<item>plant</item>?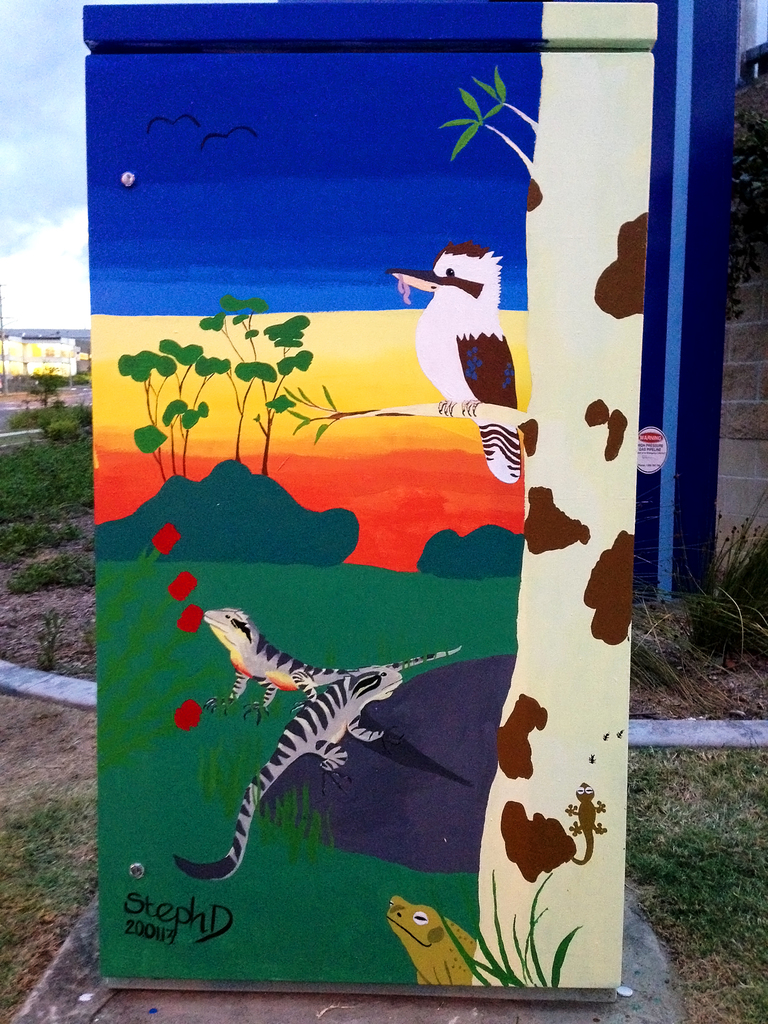
bbox=[23, 607, 97, 678]
